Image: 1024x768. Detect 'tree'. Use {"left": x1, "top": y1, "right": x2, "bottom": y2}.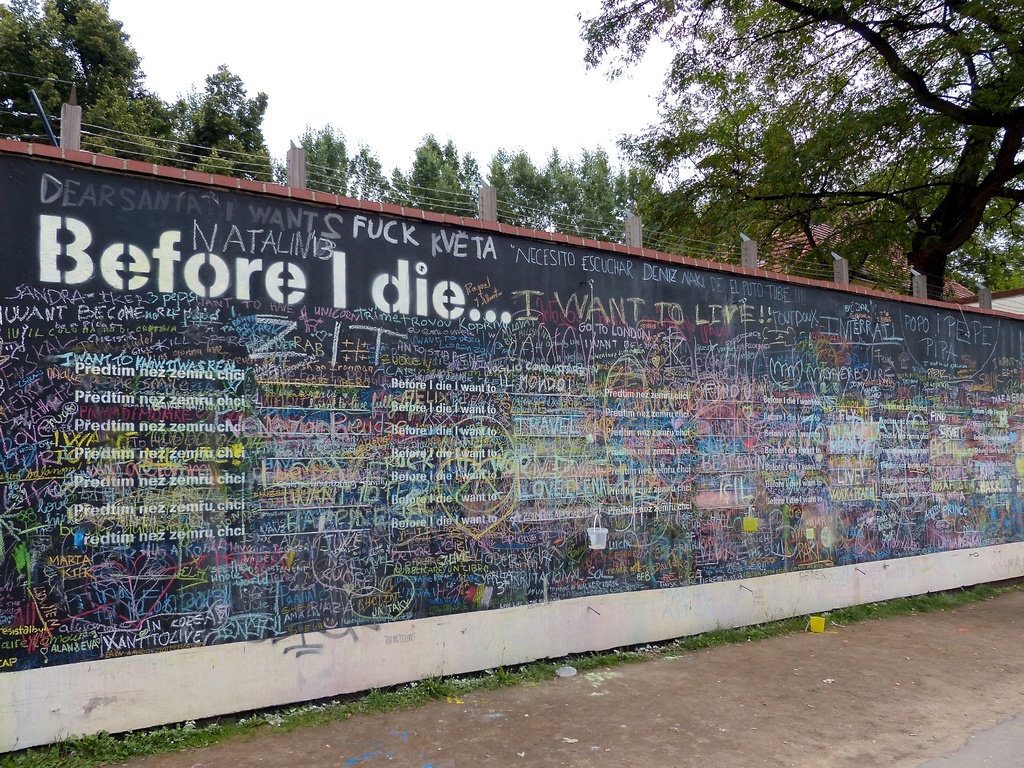
{"left": 560, "top": 13, "right": 1008, "bottom": 293}.
